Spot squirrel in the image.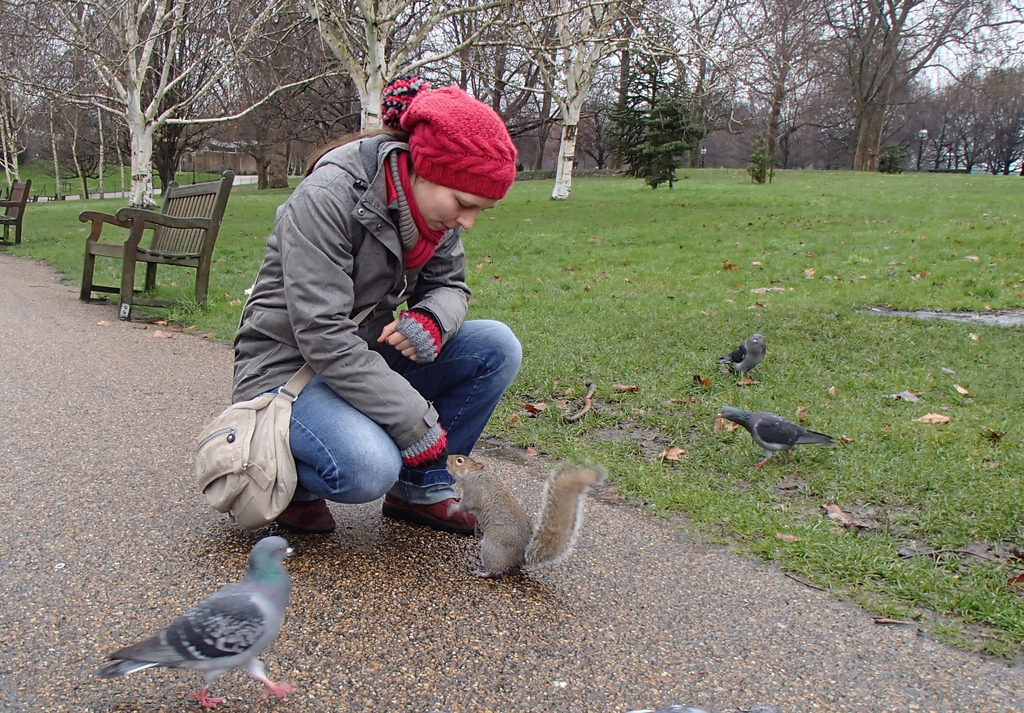
squirrel found at <box>445,448,602,582</box>.
